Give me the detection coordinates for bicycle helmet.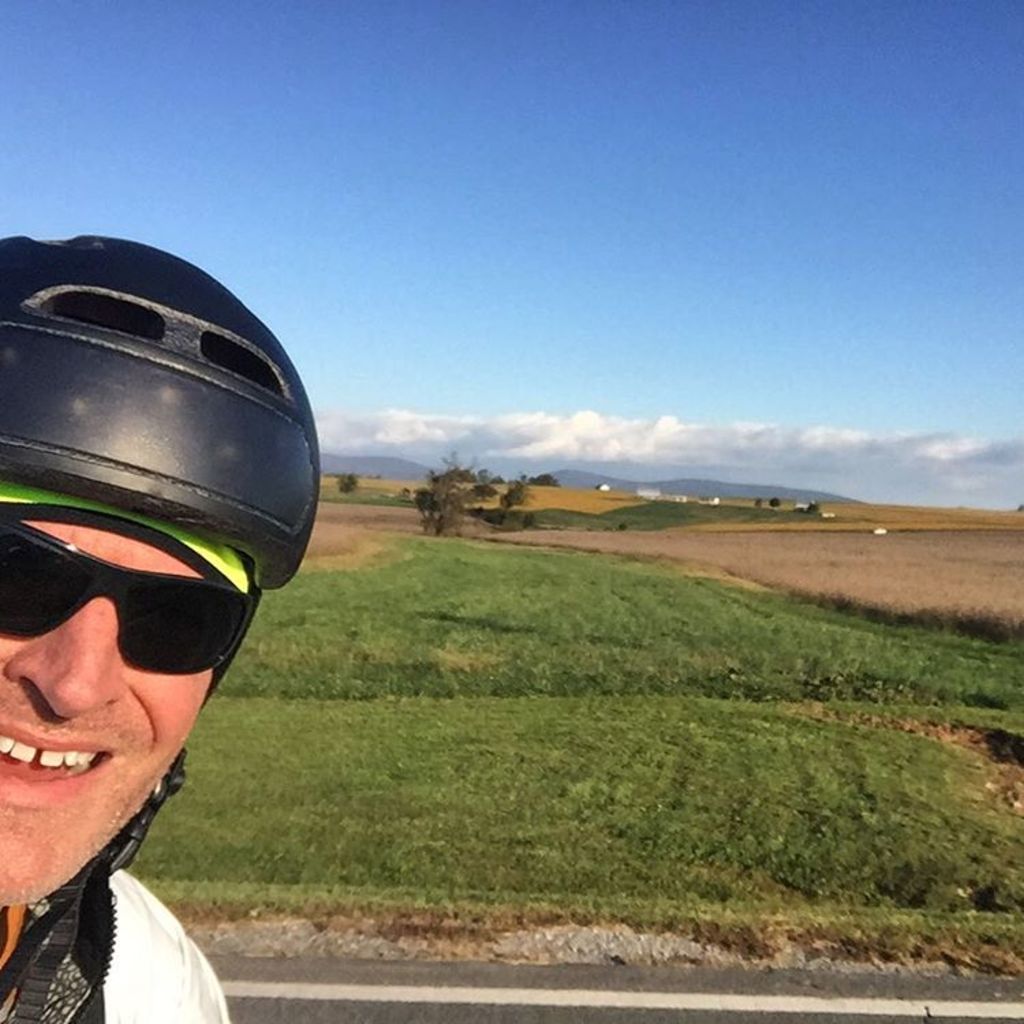
pyautogui.locateOnScreen(0, 229, 291, 952).
